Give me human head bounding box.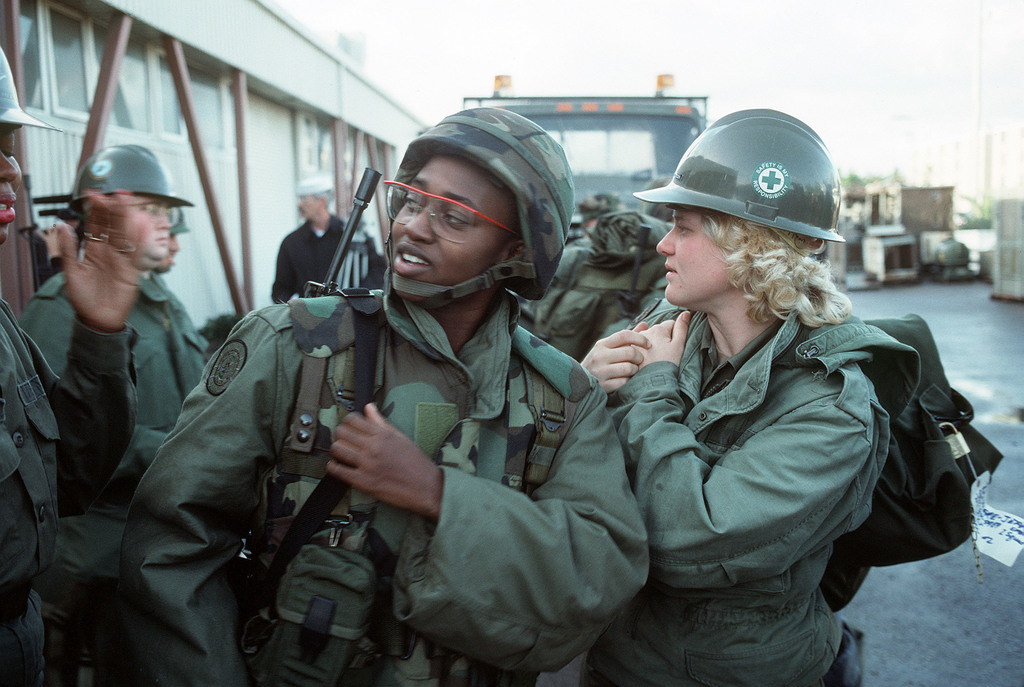
358,123,584,322.
